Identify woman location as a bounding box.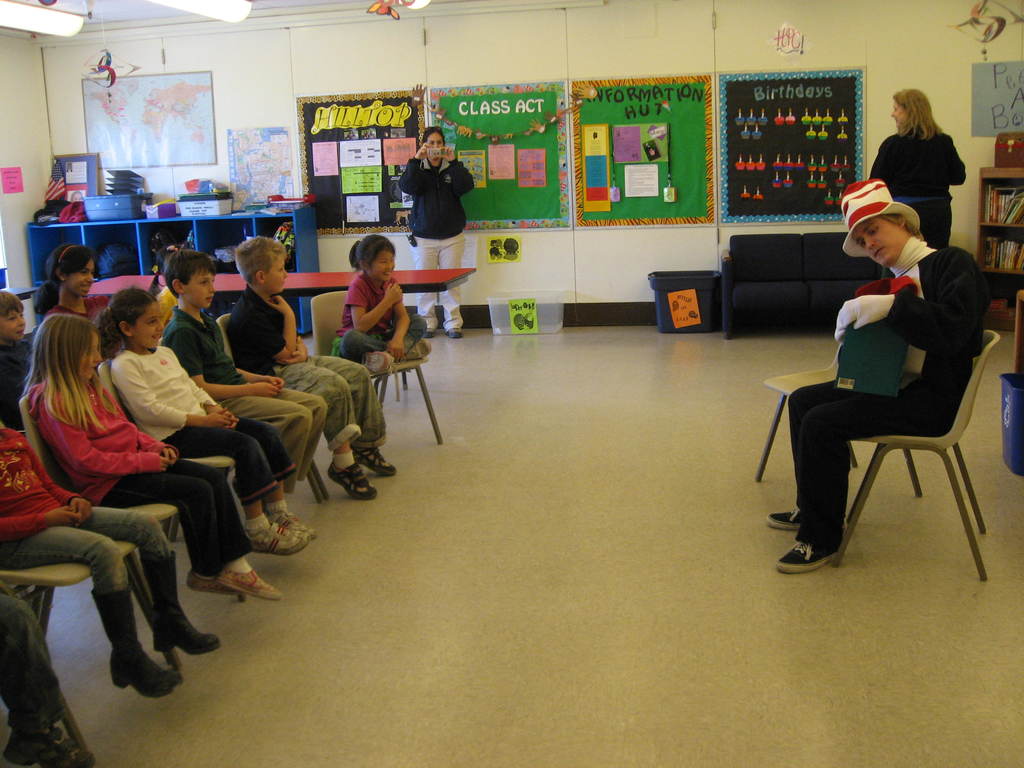
{"left": 866, "top": 89, "right": 967, "bottom": 281}.
